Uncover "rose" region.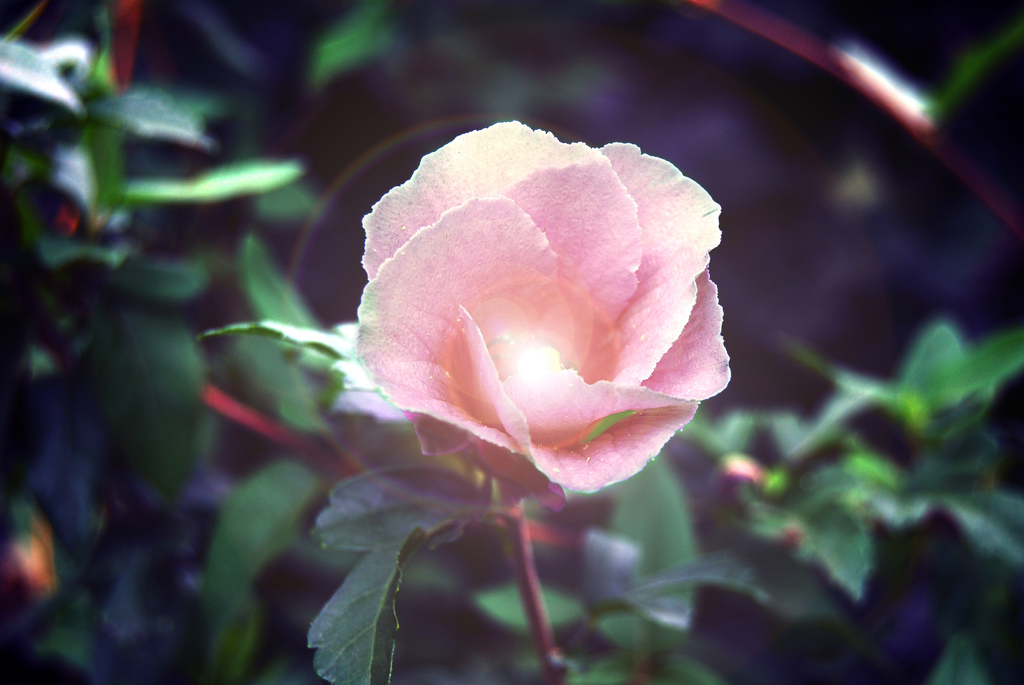
Uncovered: region(349, 119, 732, 514).
